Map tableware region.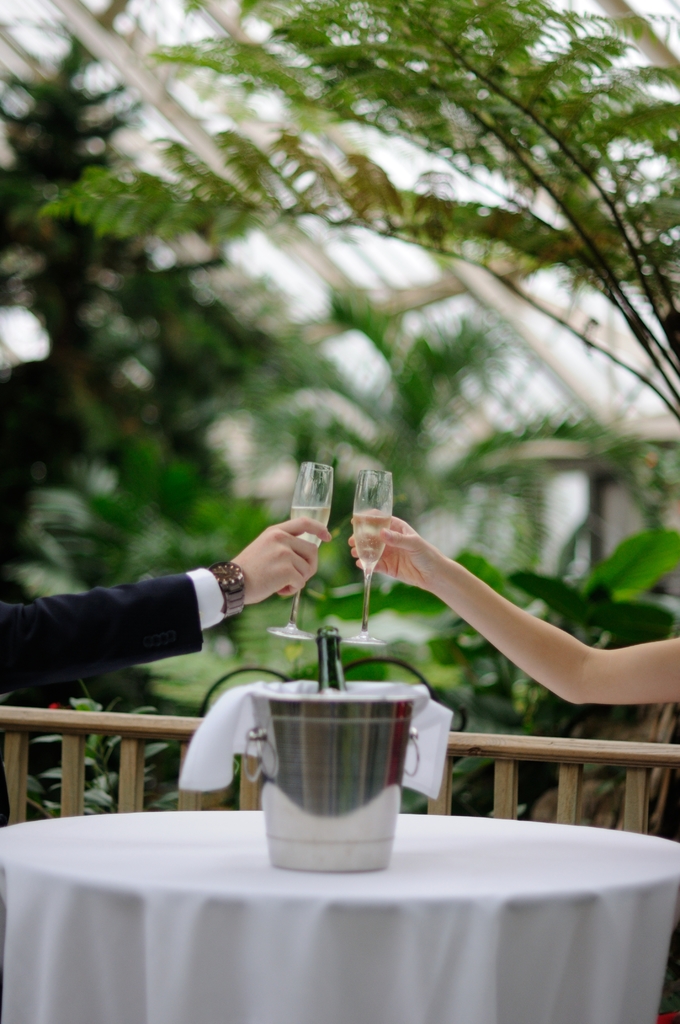
Mapped to bbox=[233, 702, 439, 872].
